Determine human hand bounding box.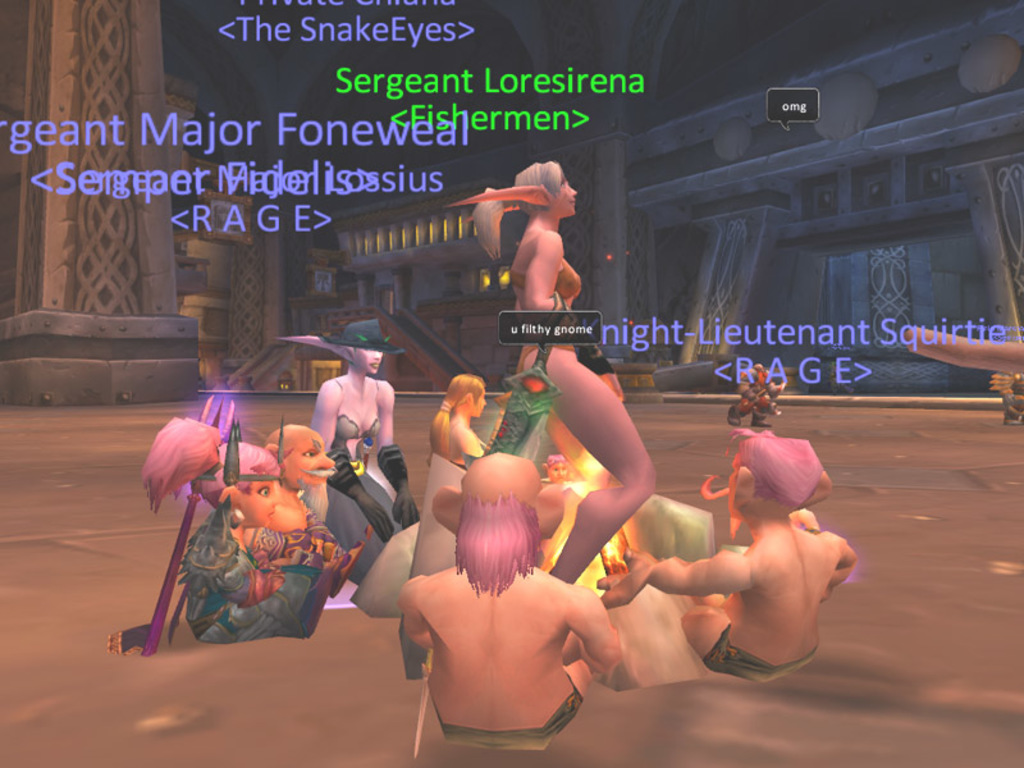
Determined: detection(360, 492, 397, 543).
